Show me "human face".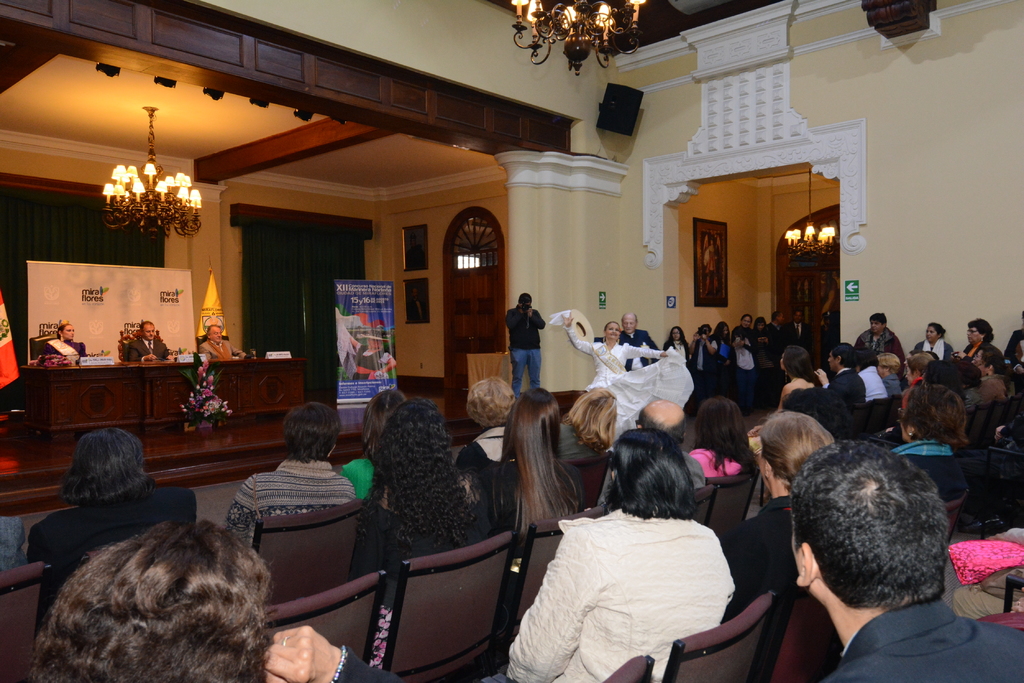
"human face" is here: locate(926, 325, 938, 342).
